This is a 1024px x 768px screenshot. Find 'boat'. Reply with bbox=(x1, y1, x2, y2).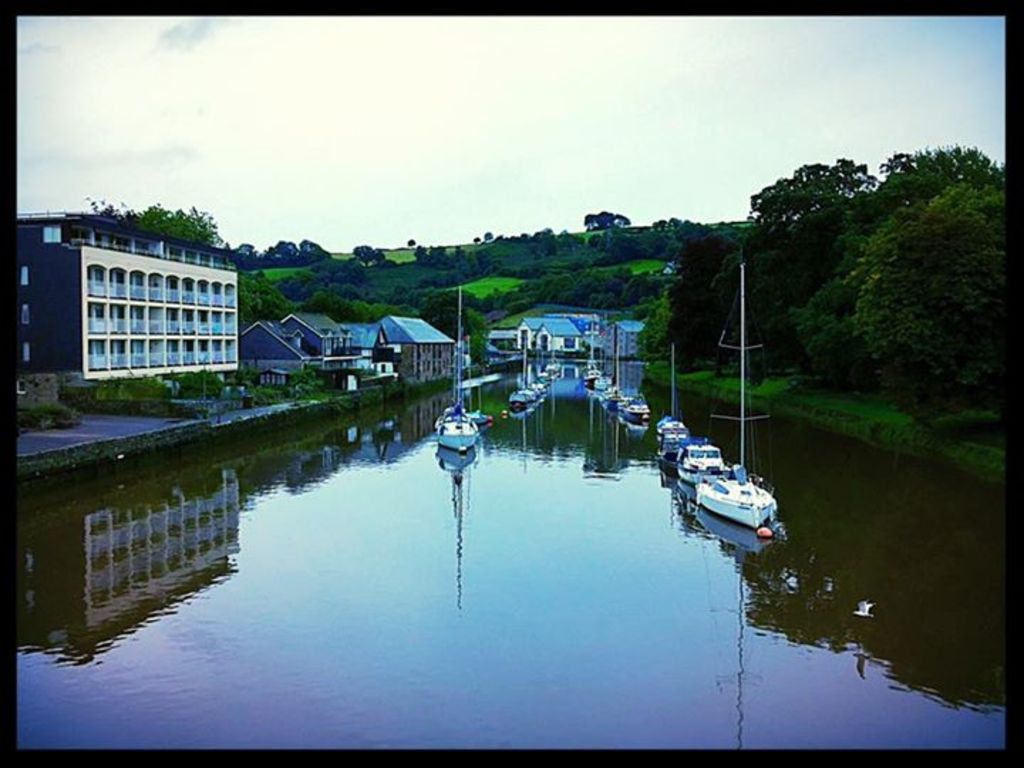
bbox=(691, 265, 775, 528).
